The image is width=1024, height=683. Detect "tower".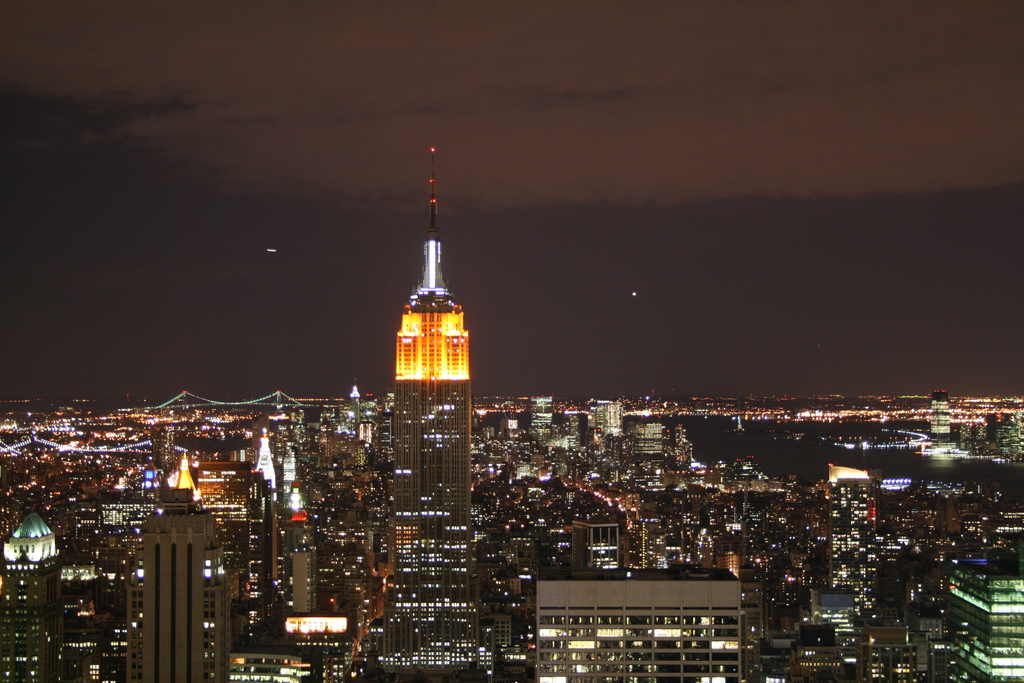
Detection: [left=140, top=457, right=211, bottom=682].
